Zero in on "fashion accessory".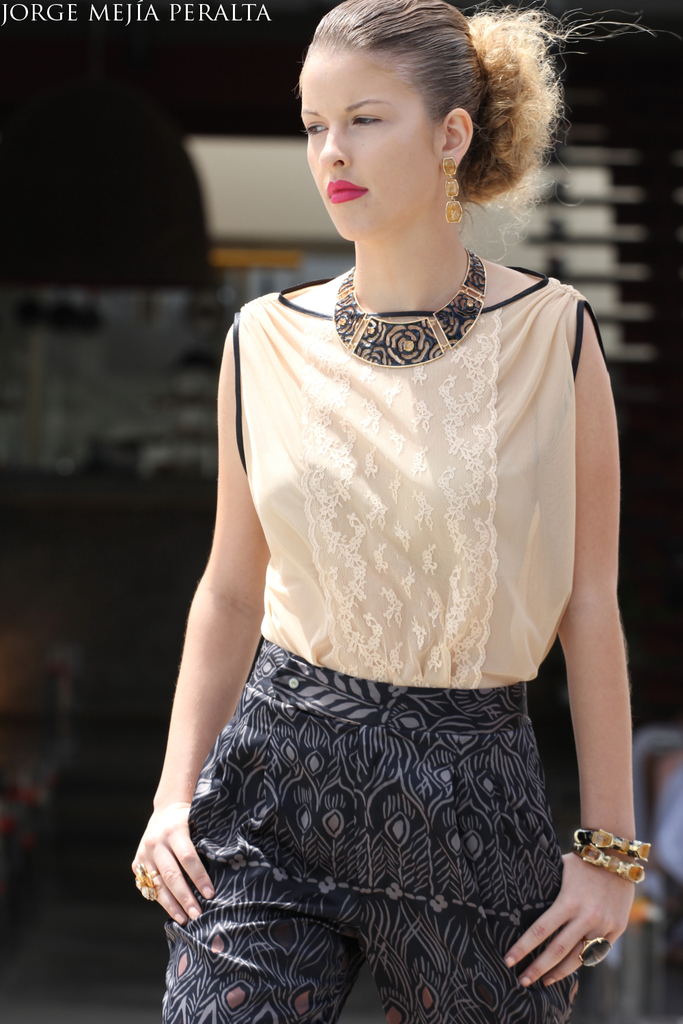
Zeroed in: [579,843,647,887].
